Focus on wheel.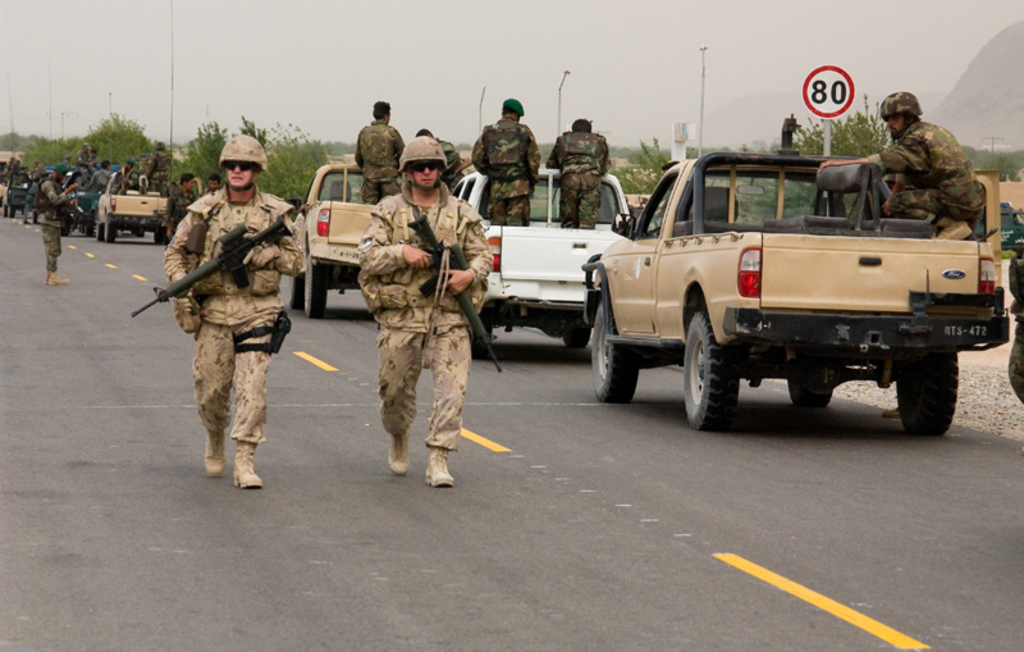
Focused at {"x1": 300, "y1": 261, "x2": 323, "y2": 319}.
